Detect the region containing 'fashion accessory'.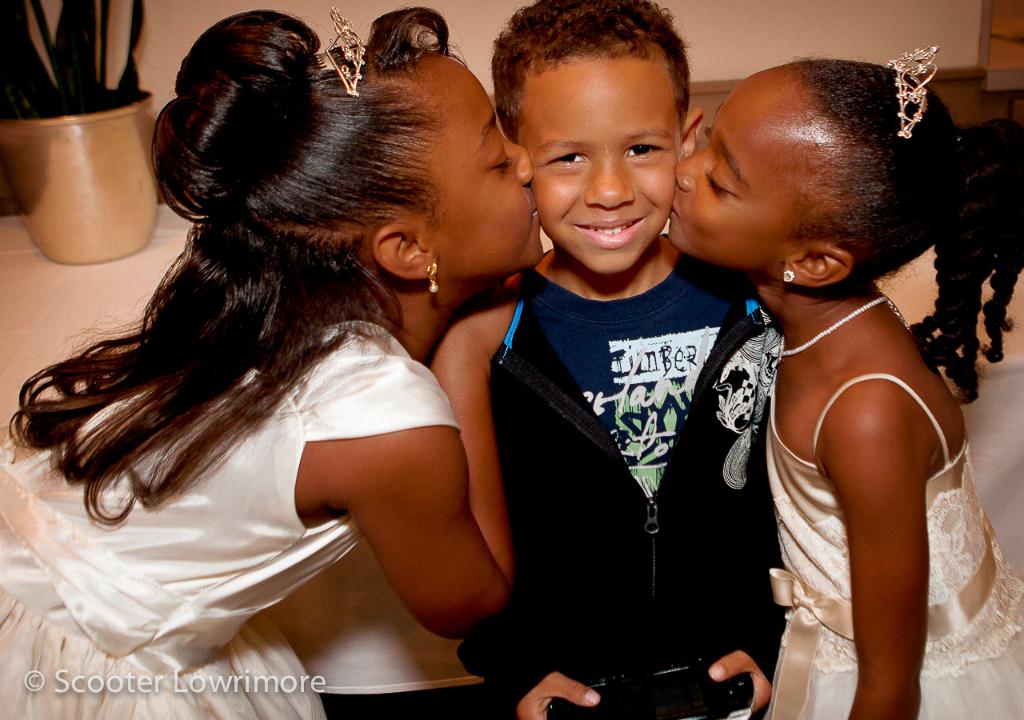
pyautogui.locateOnScreen(886, 42, 941, 140).
